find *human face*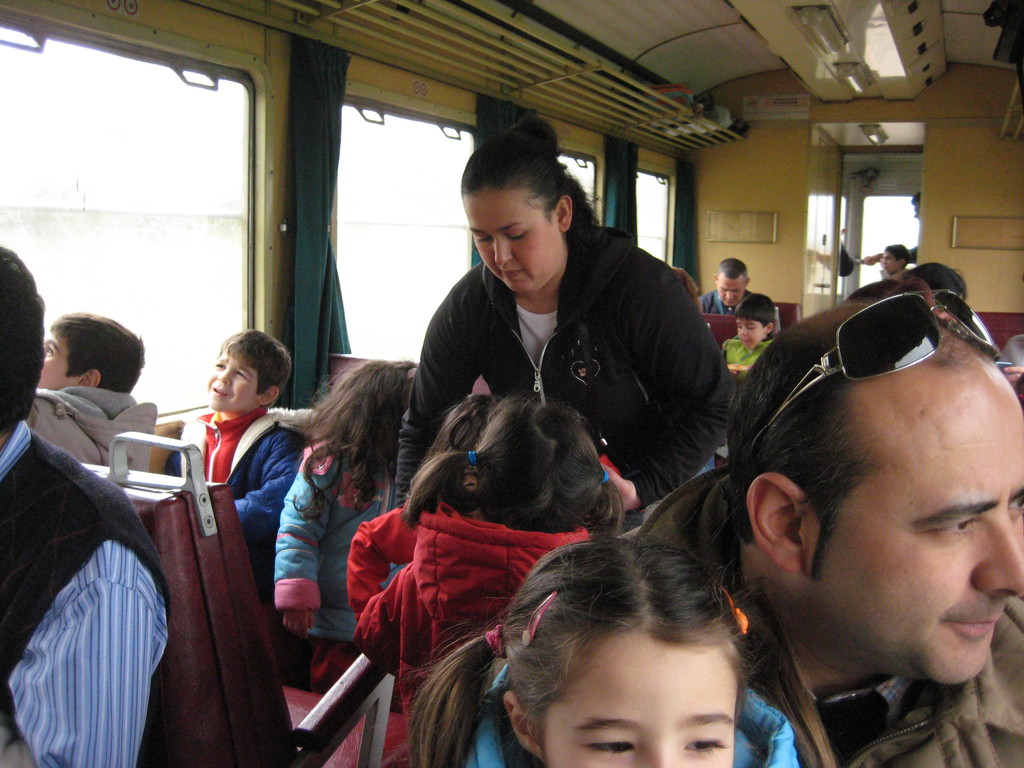
l=715, t=273, r=743, b=309
